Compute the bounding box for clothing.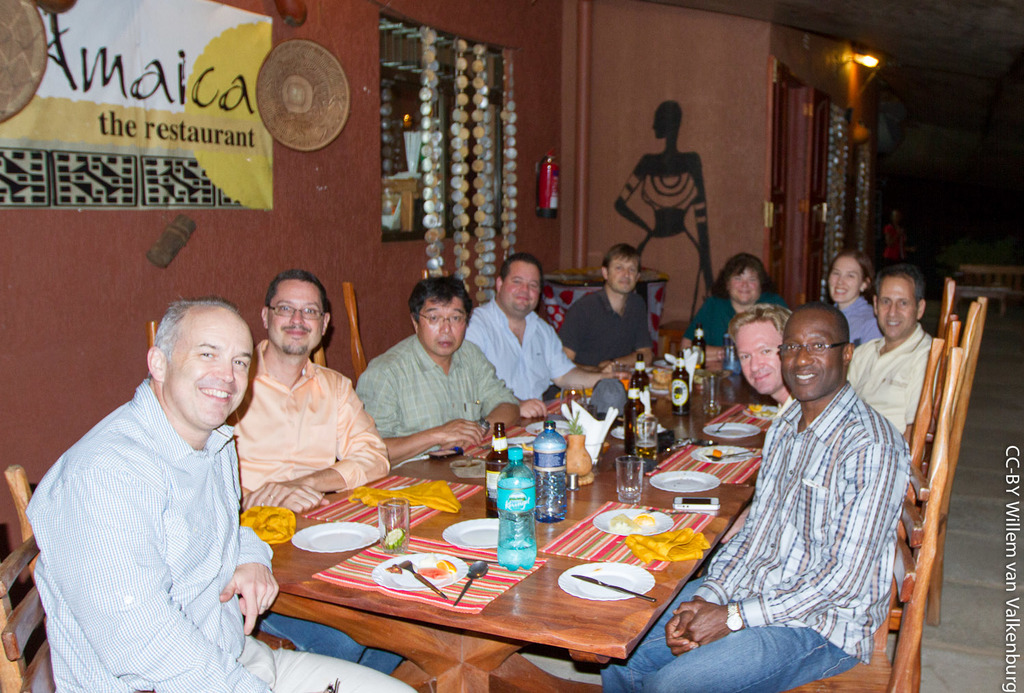
BBox(358, 329, 530, 440).
